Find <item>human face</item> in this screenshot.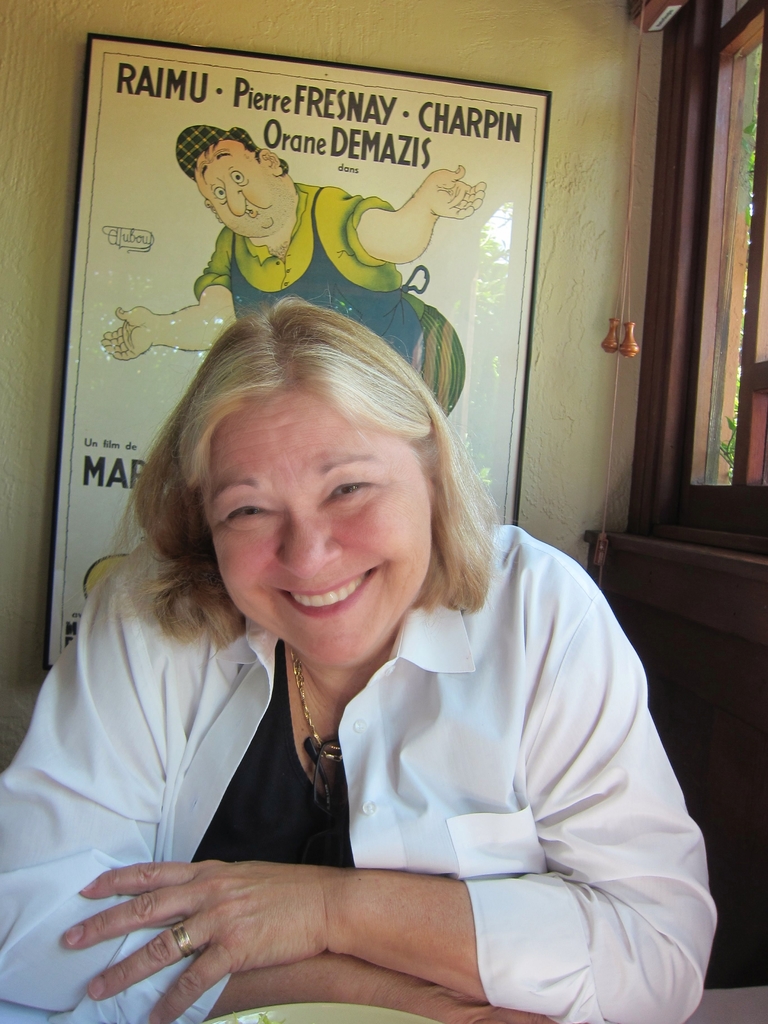
The bounding box for <item>human face</item> is <bbox>195, 140, 284, 237</bbox>.
